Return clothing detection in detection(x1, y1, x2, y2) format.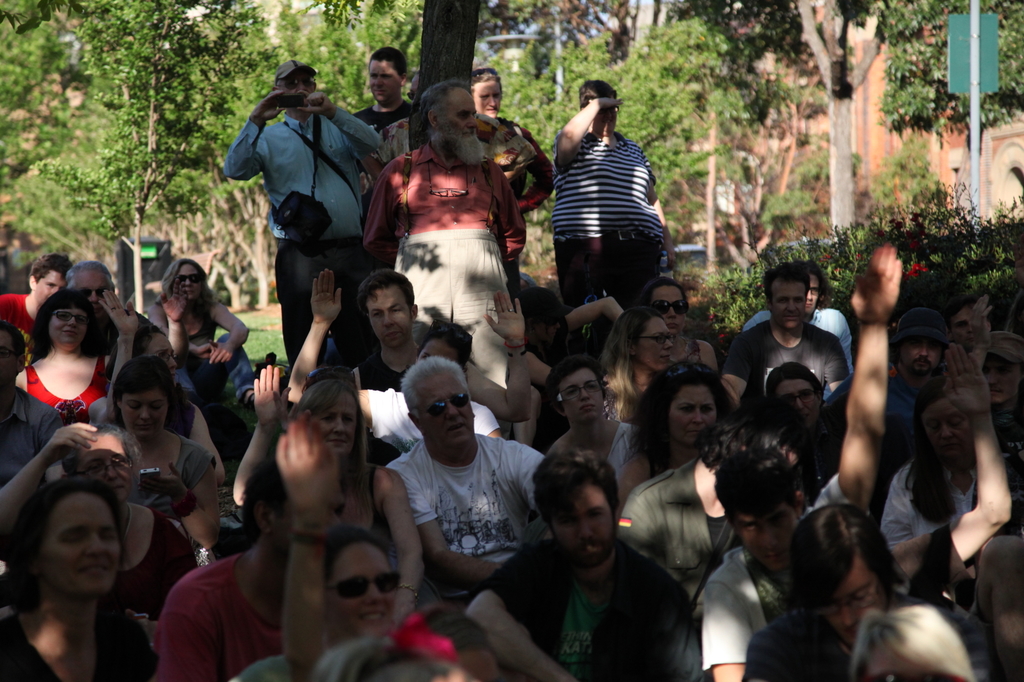
detection(816, 367, 924, 437).
